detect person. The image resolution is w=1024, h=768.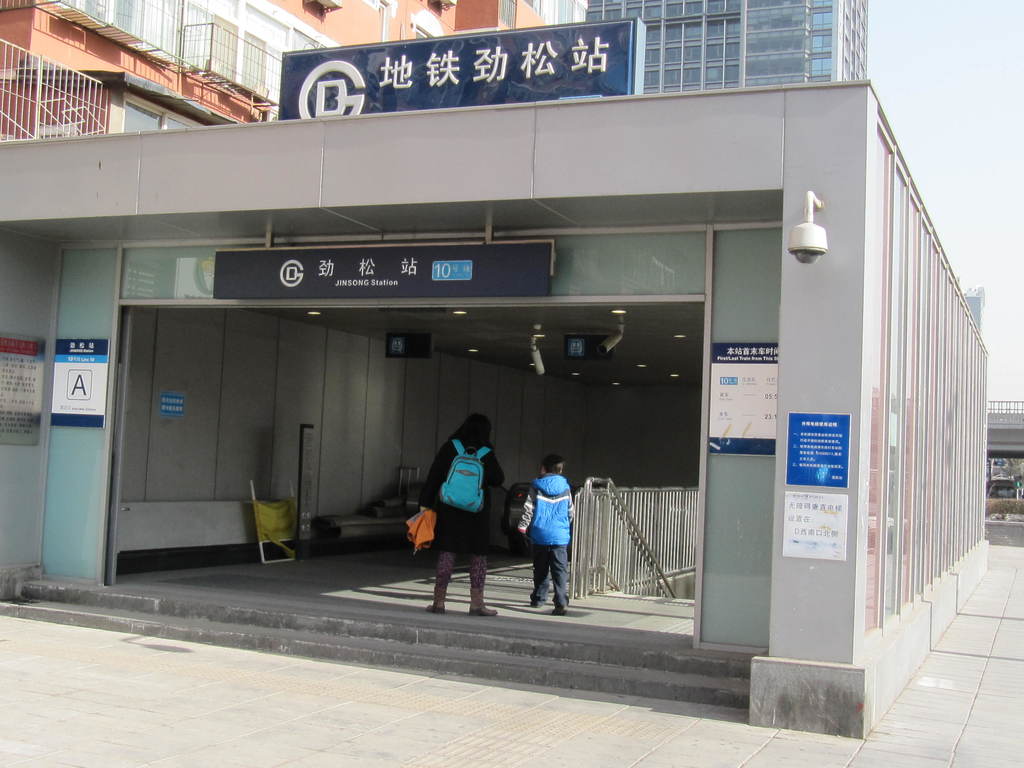
l=416, t=408, r=508, b=613.
